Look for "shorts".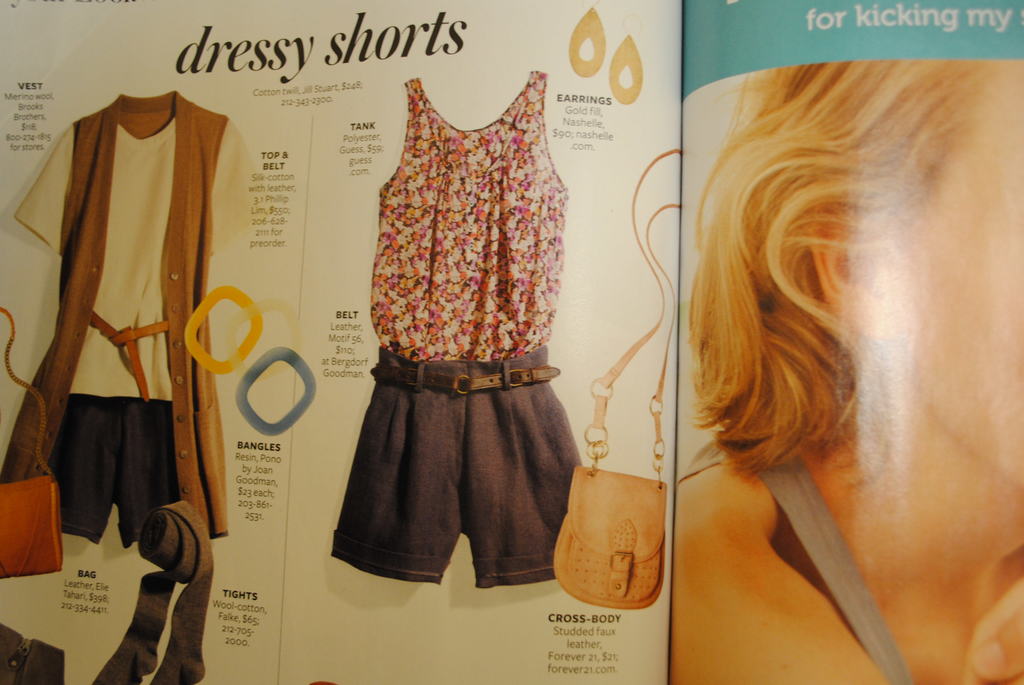
Found: select_region(340, 361, 568, 555).
